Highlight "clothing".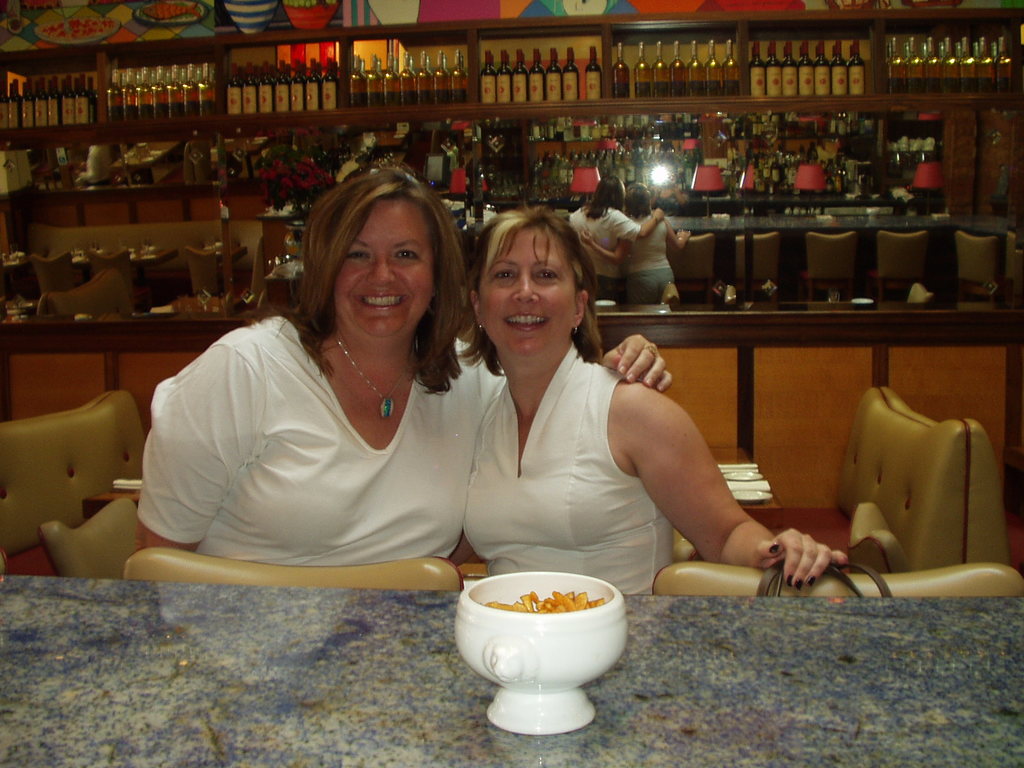
Highlighted region: 605,211,698,305.
